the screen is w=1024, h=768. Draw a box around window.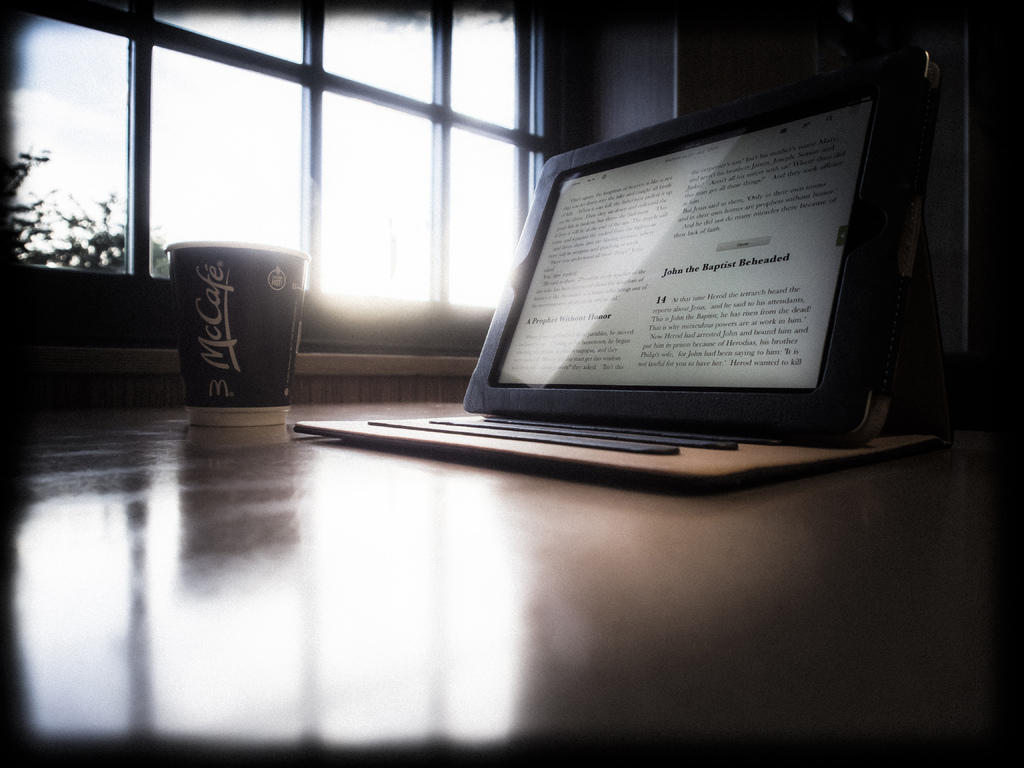
{"left": 0, "top": 0, "right": 540, "bottom": 356}.
